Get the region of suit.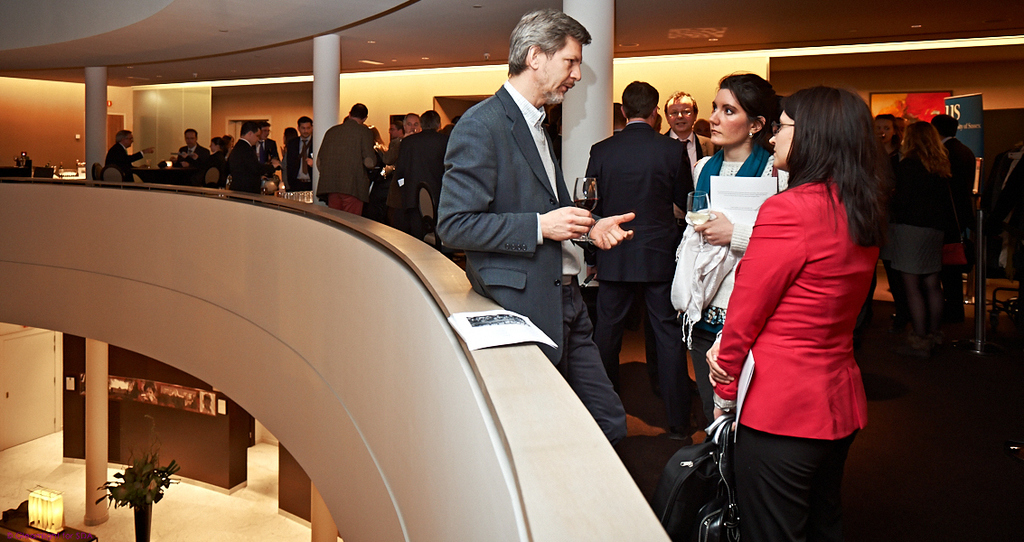
[left=314, top=117, right=378, bottom=217].
